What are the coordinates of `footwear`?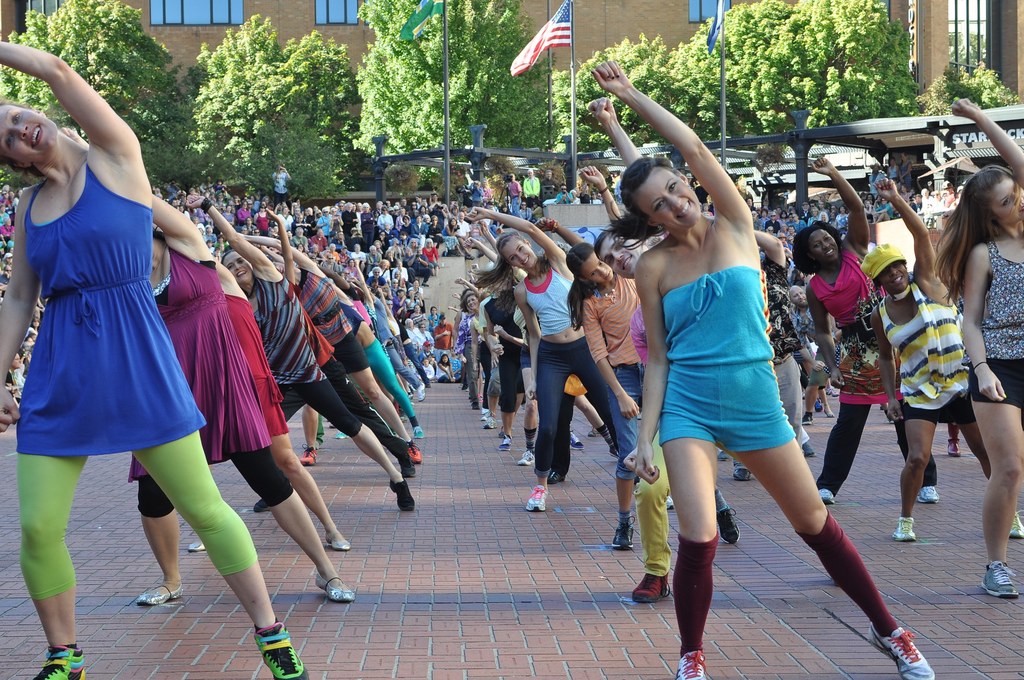
rect(890, 514, 919, 544).
